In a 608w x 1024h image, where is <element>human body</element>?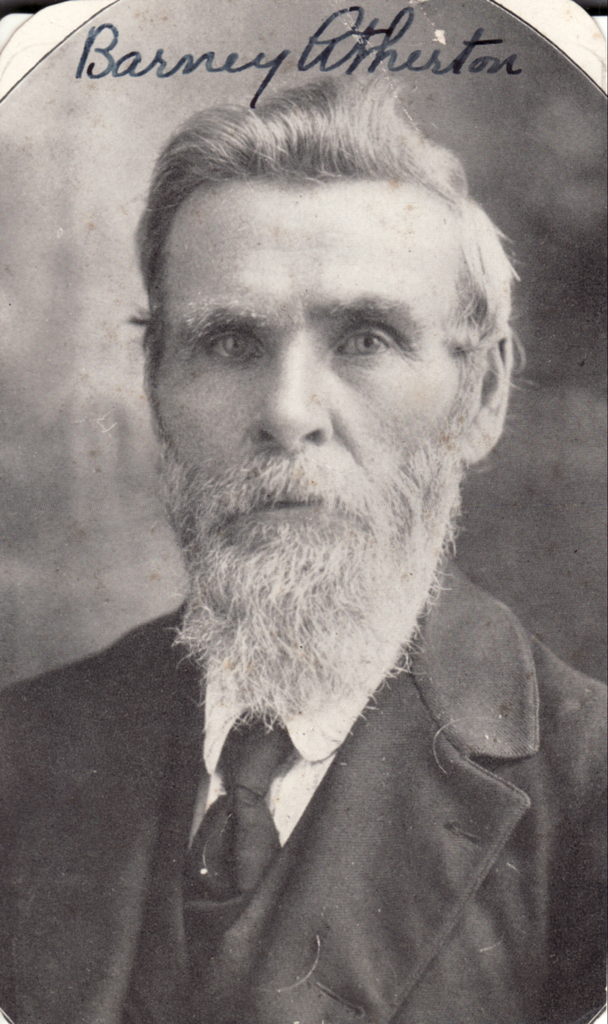
108 134 567 963.
